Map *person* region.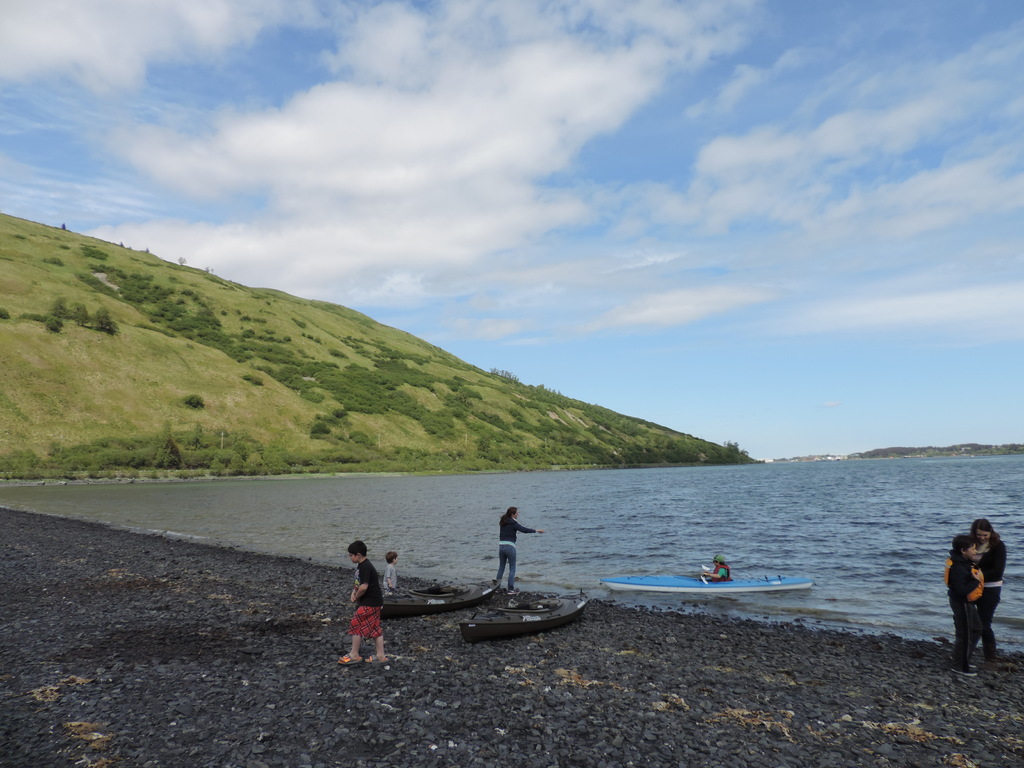
Mapped to l=382, t=545, r=399, b=596.
